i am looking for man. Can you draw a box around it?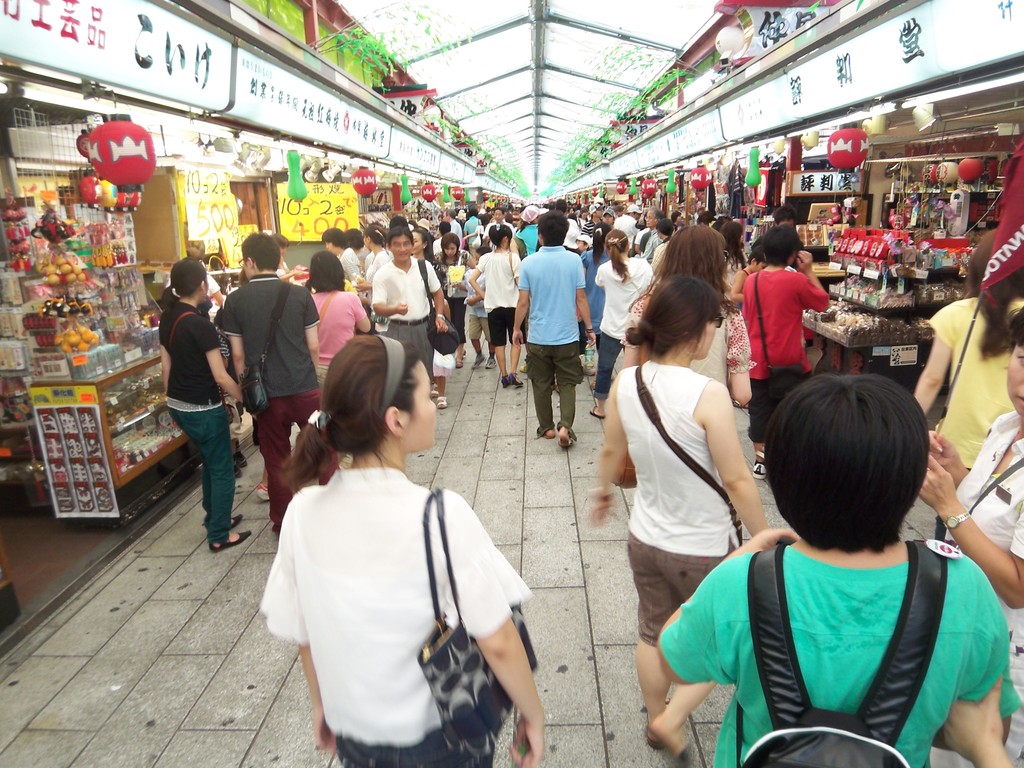
Sure, the bounding box is (774,203,799,227).
